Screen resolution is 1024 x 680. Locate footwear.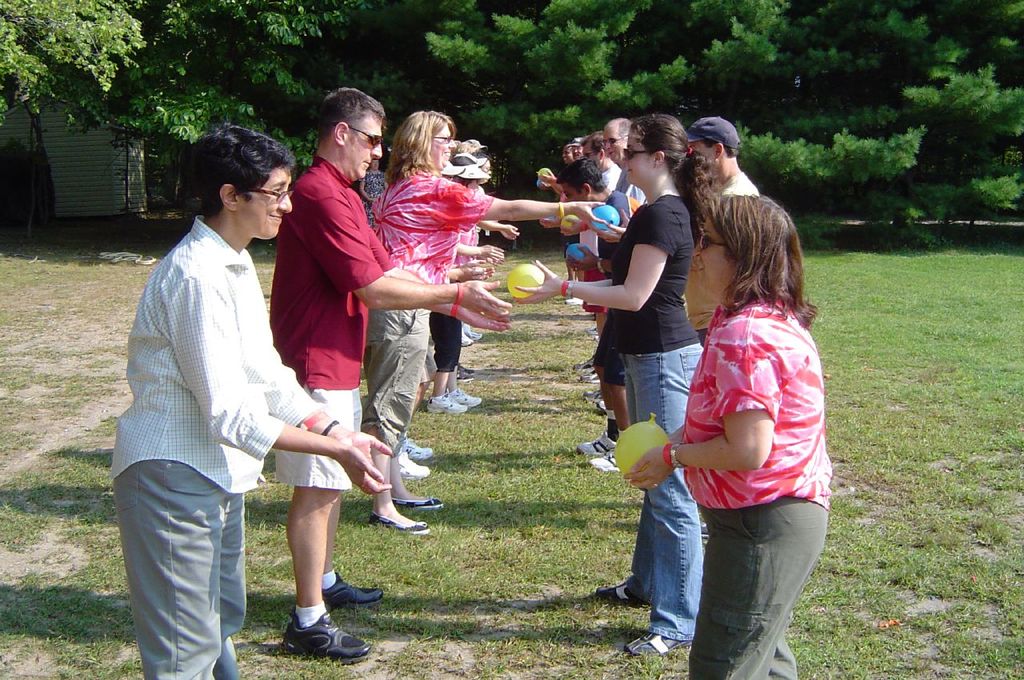
Rect(390, 492, 441, 512).
